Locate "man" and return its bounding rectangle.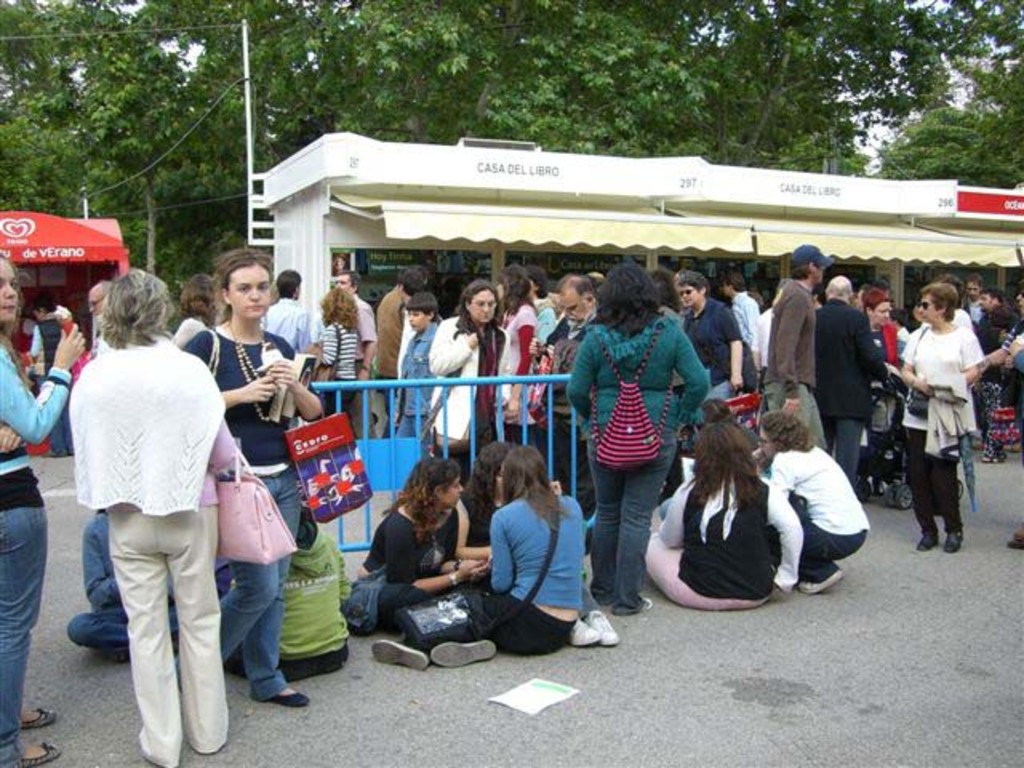
[x1=722, y1=272, x2=765, y2=355].
